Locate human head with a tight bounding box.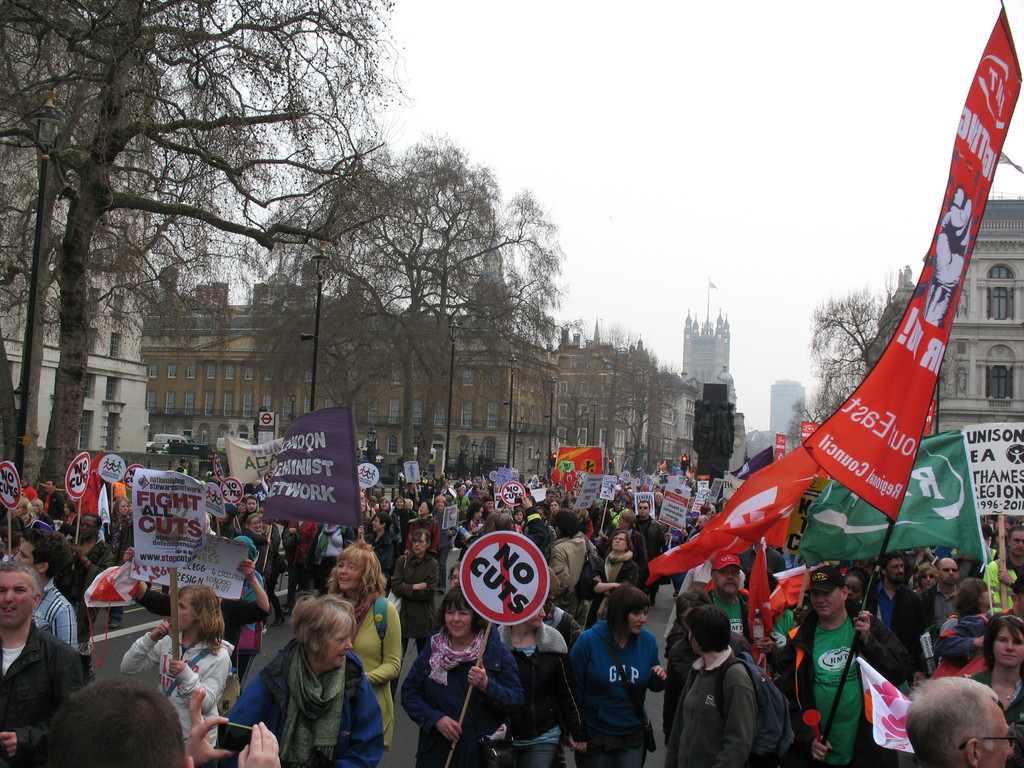
bbox=(44, 479, 53, 490).
